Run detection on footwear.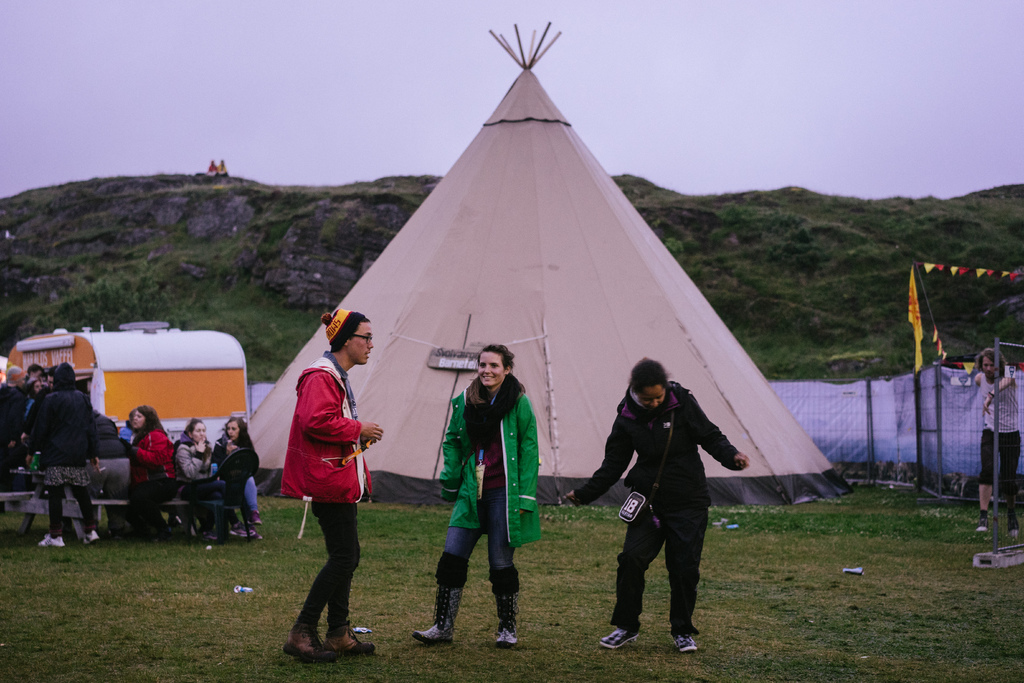
Result: box=[38, 529, 70, 550].
